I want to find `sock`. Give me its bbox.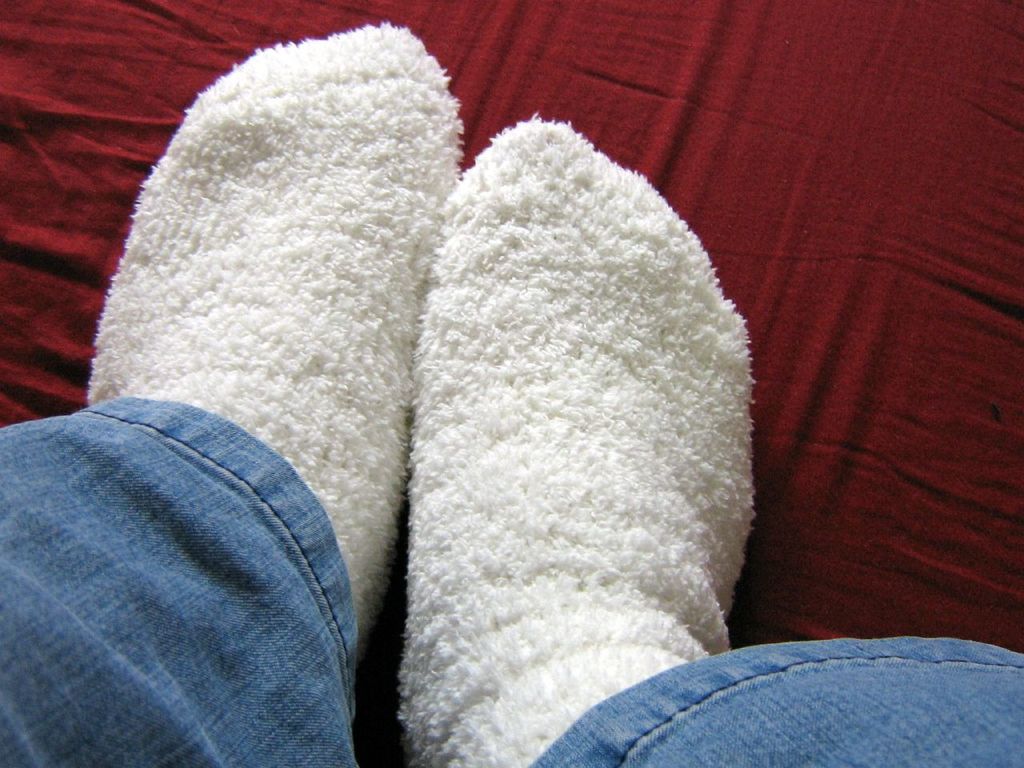
bbox(78, 20, 468, 658).
